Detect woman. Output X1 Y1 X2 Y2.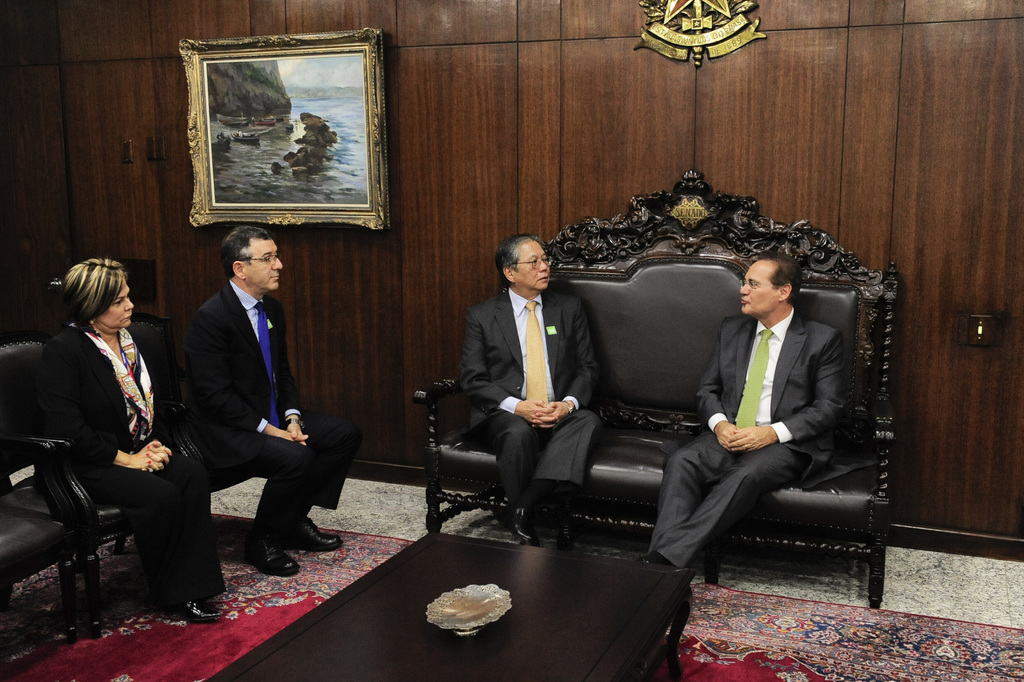
63 221 219 621.
